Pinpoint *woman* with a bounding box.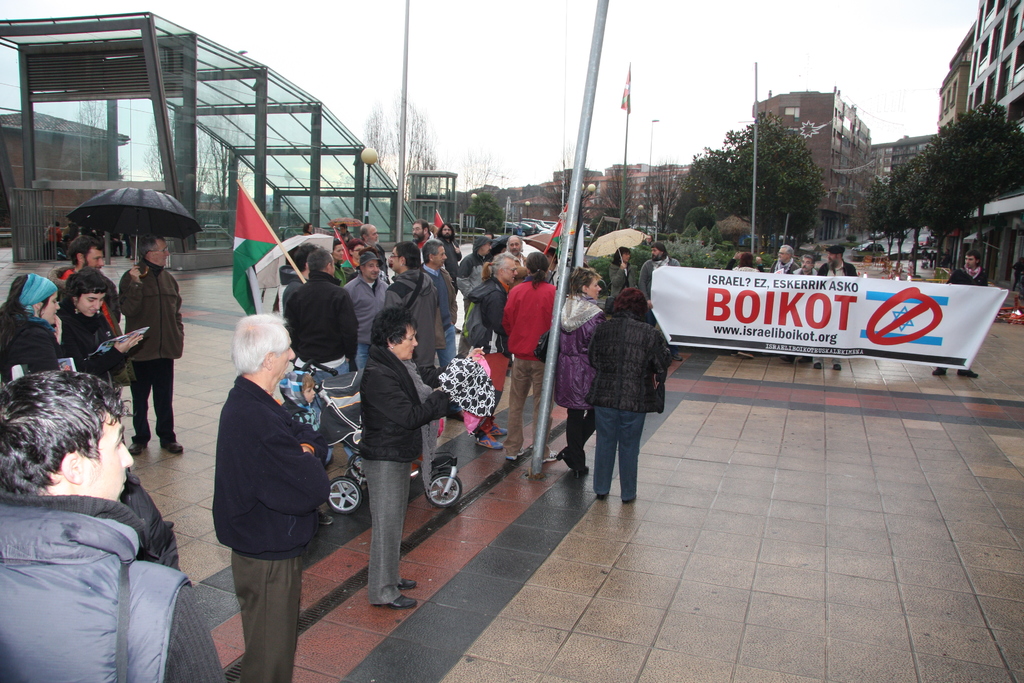
detection(51, 268, 136, 403).
